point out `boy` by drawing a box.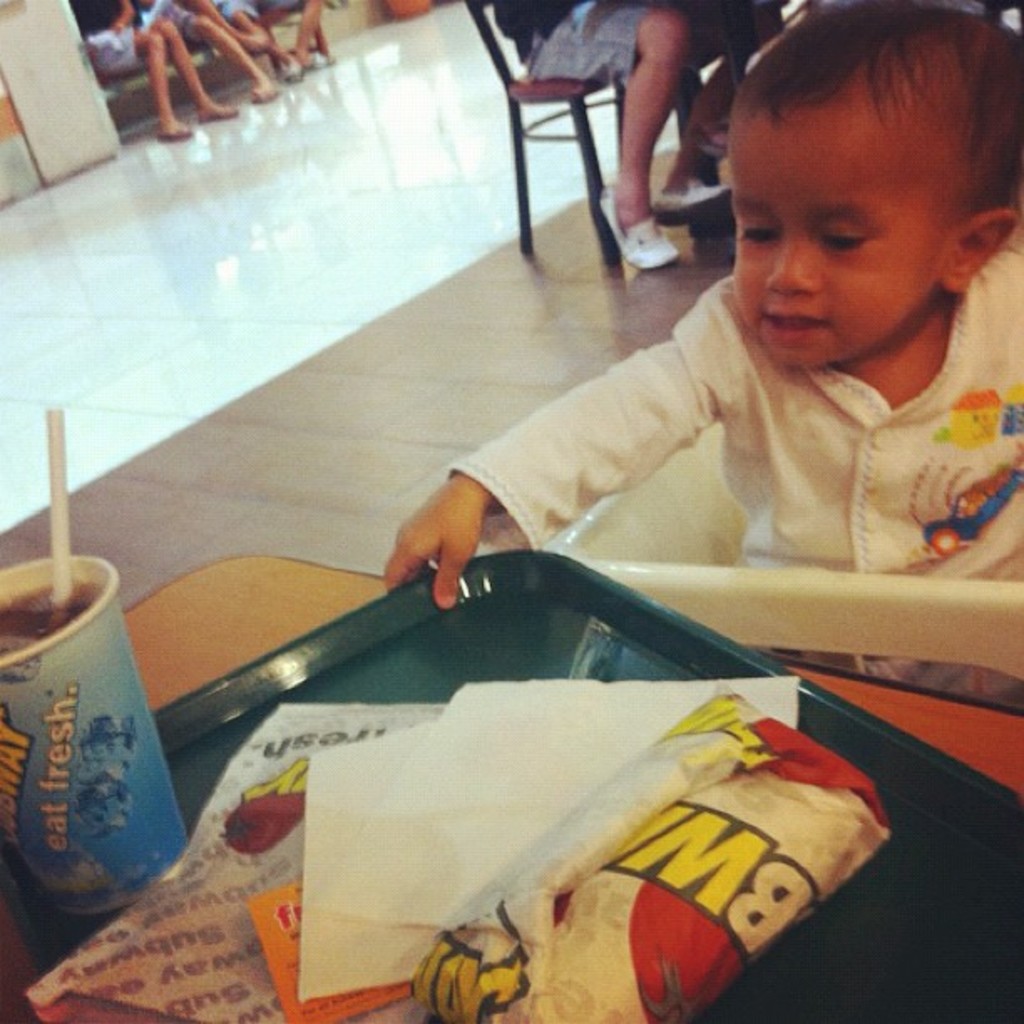
box(378, 0, 1022, 745).
